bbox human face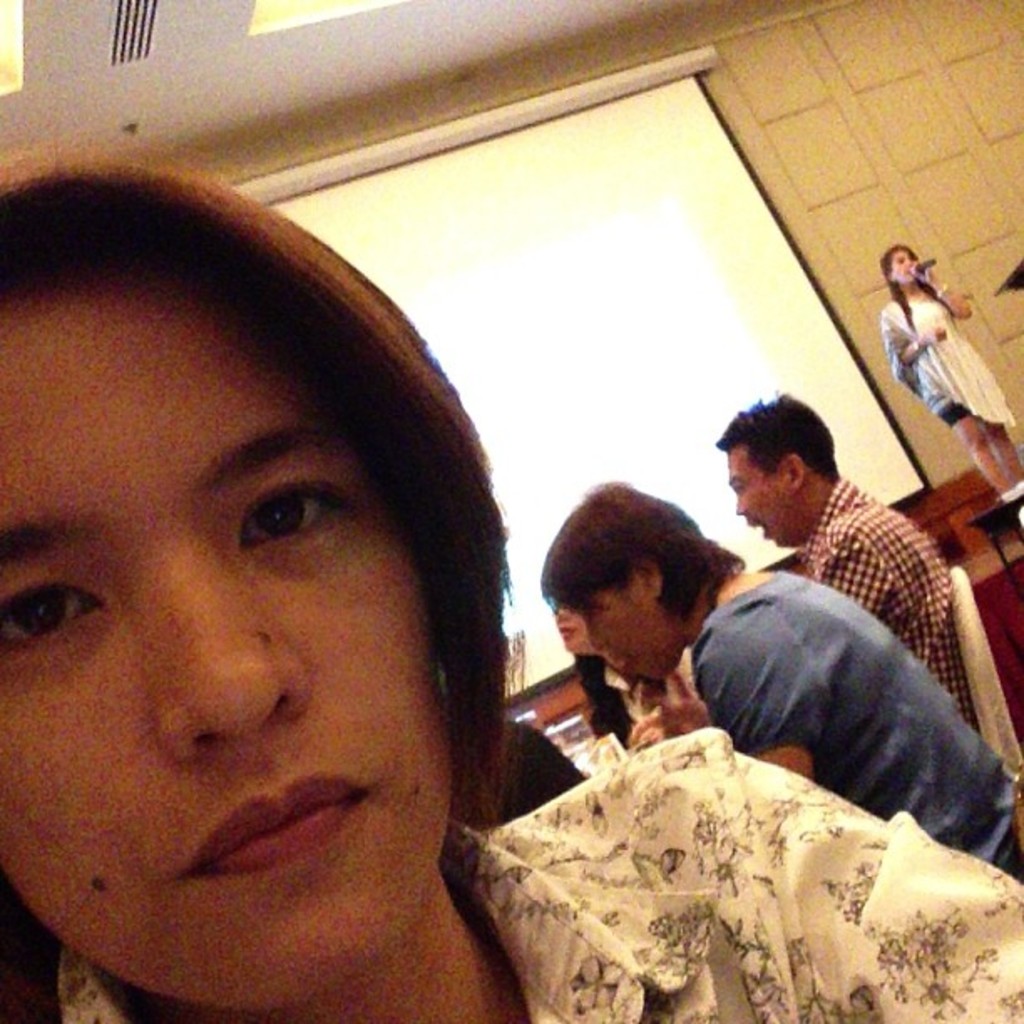
(572, 579, 684, 681)
